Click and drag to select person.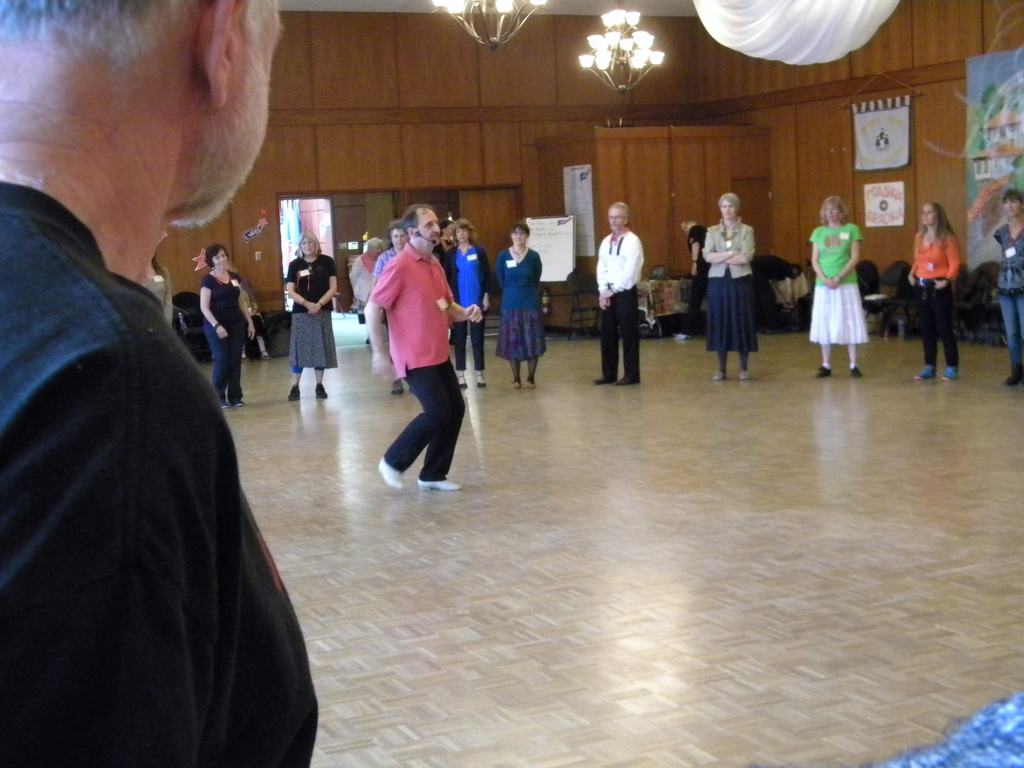
Selection: left=288, top=232, right=340, bottom=404.
